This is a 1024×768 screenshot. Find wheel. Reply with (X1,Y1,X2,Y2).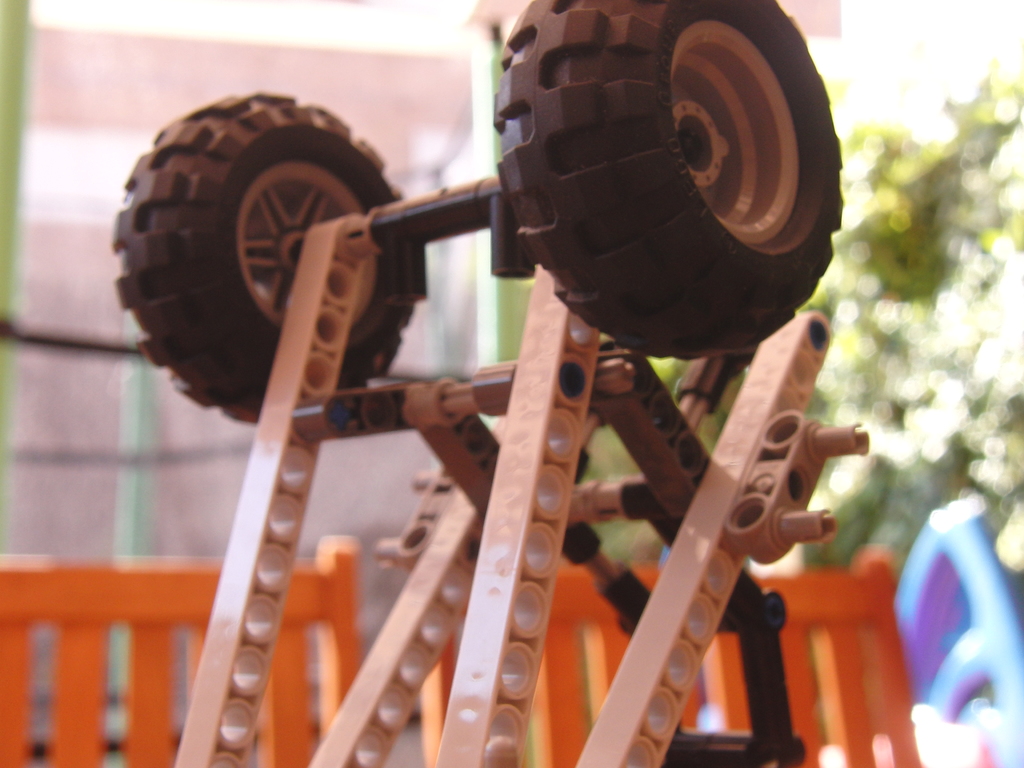
(118,84,403,412).
